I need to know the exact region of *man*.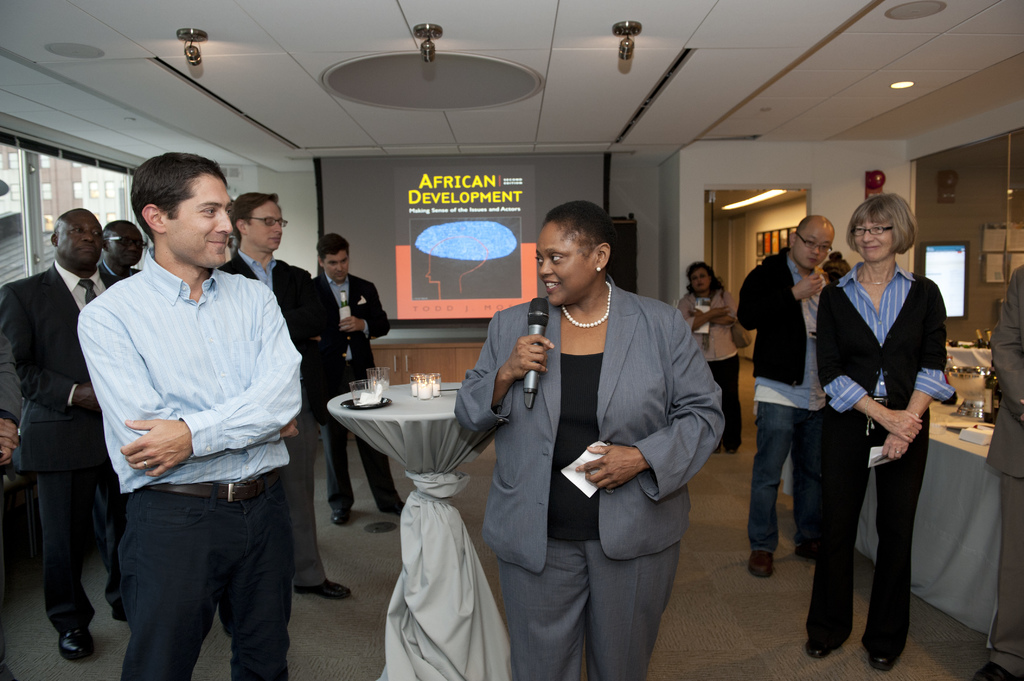
Region: 972 265 1023 680.
